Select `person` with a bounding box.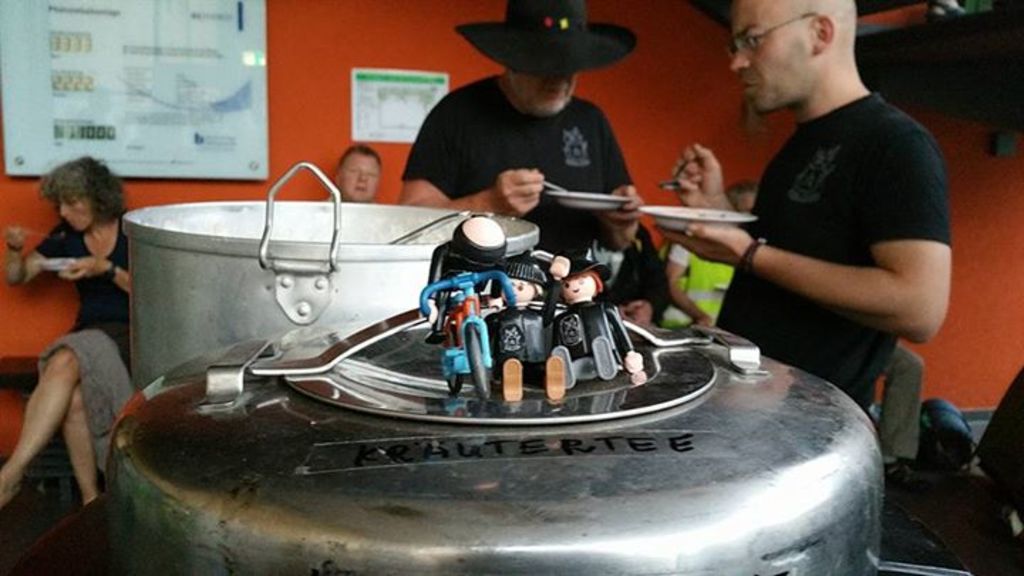
pyautogui.locateOnScreen(397, 0, 639, 306).
